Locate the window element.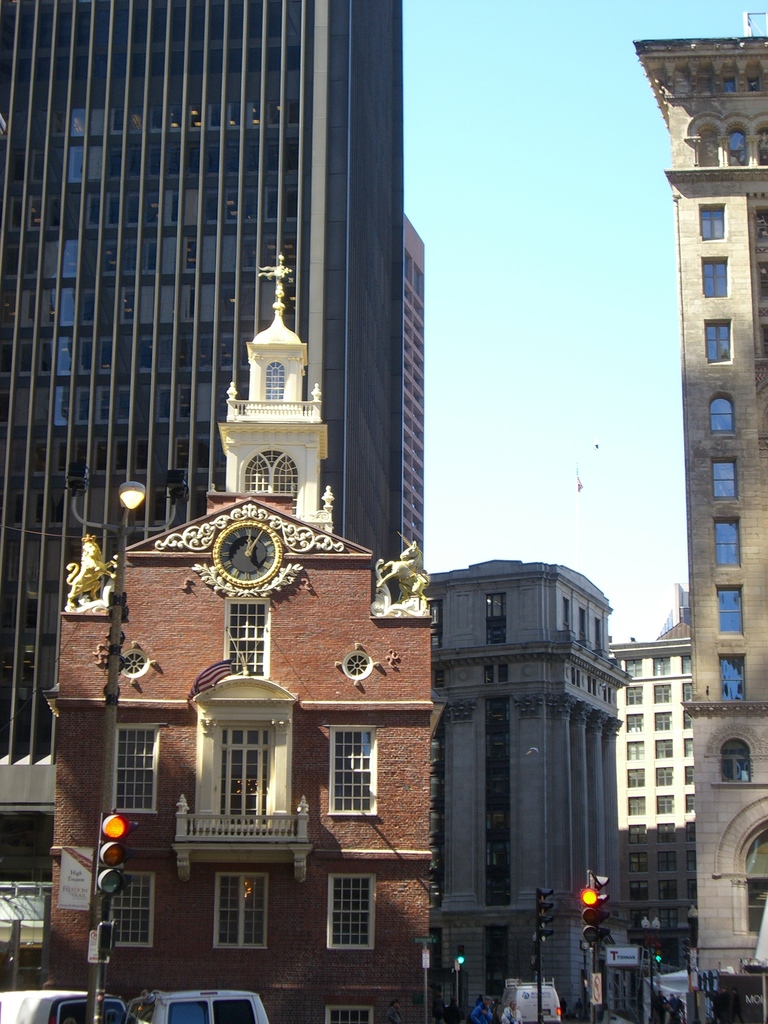
Element bbox: bbox(628, 911, 660, 934).
